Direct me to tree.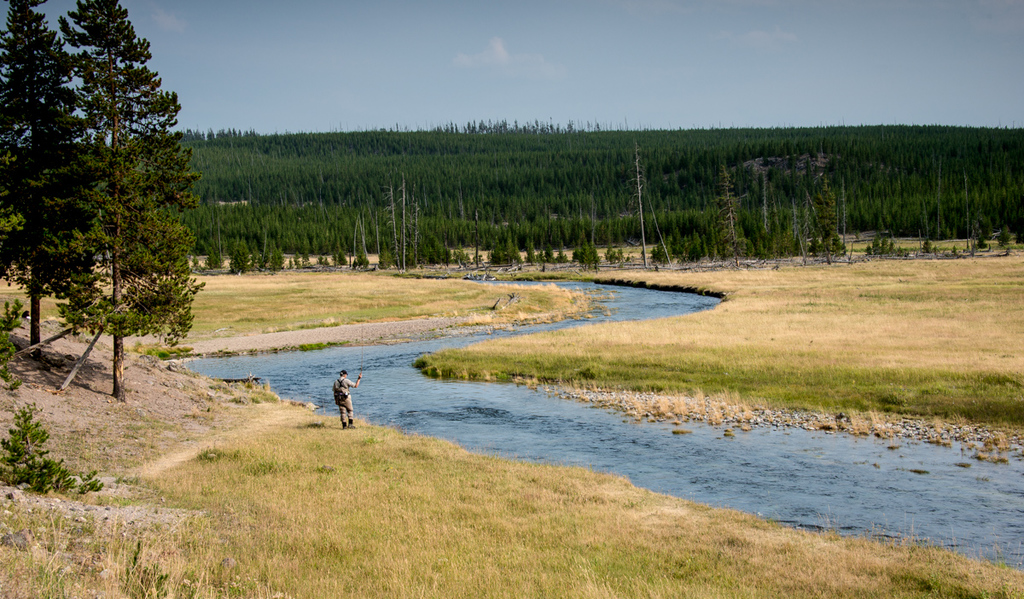
Direction: BBox(695, 158, 716, 184).
